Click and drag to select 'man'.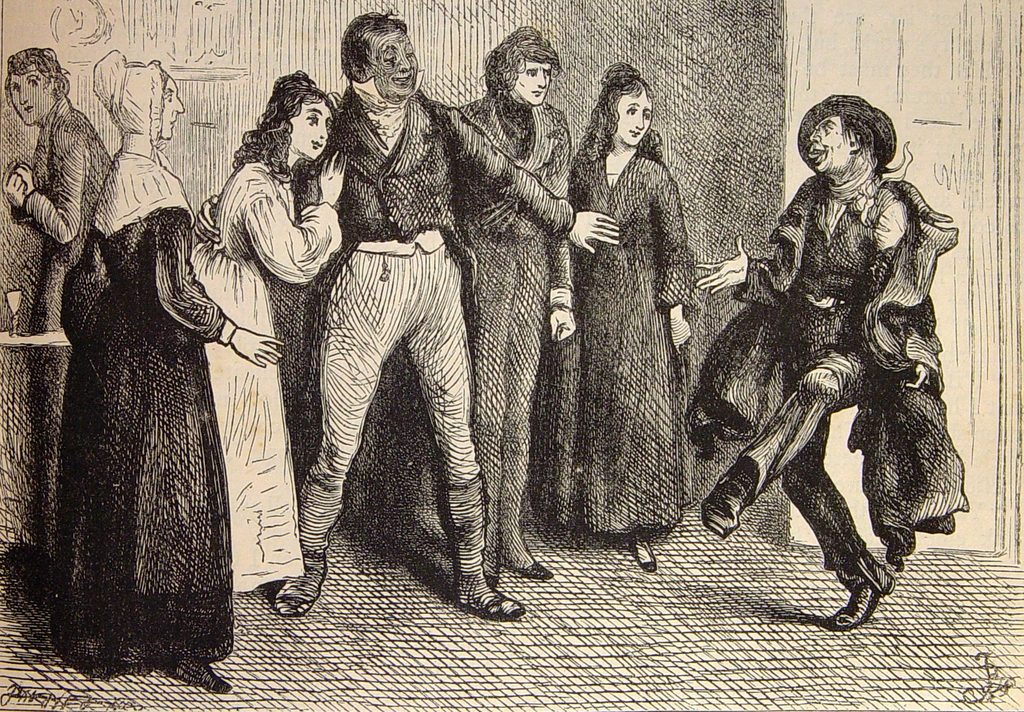
Selection: box(686, 67, 934, 655).
